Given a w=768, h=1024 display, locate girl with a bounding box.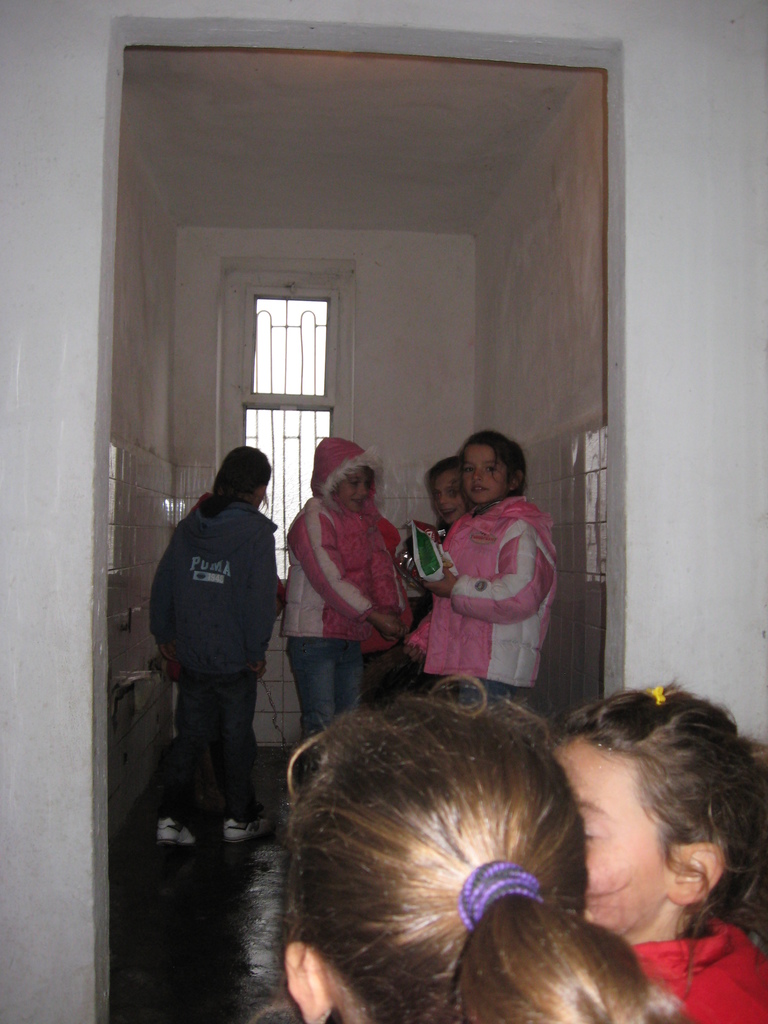
Located: box=[547, 664, 767, 1023].
